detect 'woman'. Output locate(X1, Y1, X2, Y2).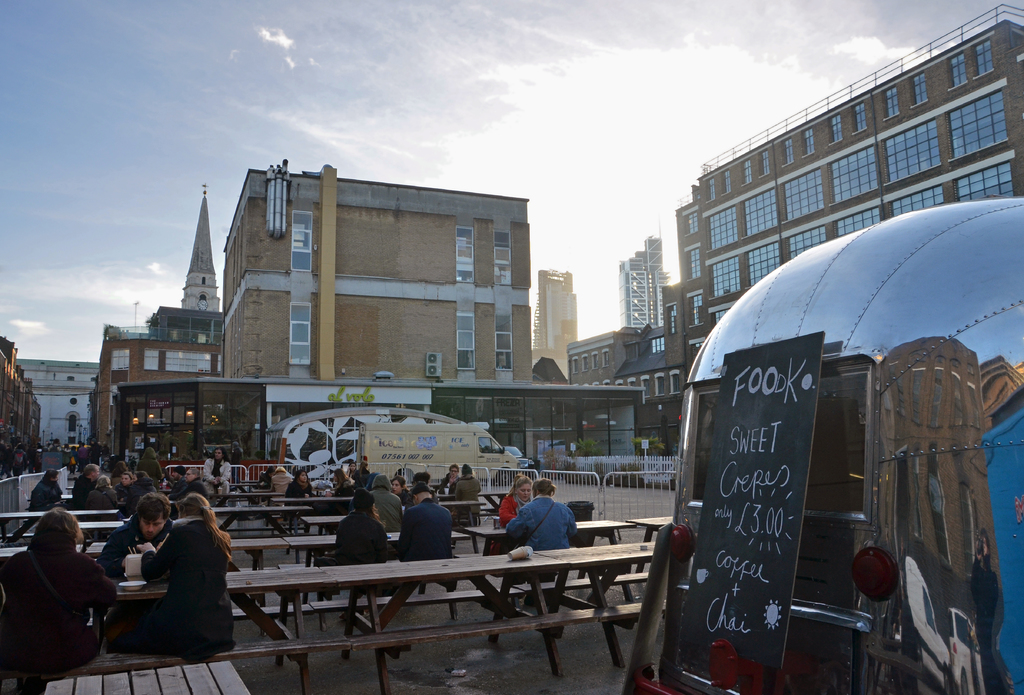
locate(105, 495, 232, 666).
